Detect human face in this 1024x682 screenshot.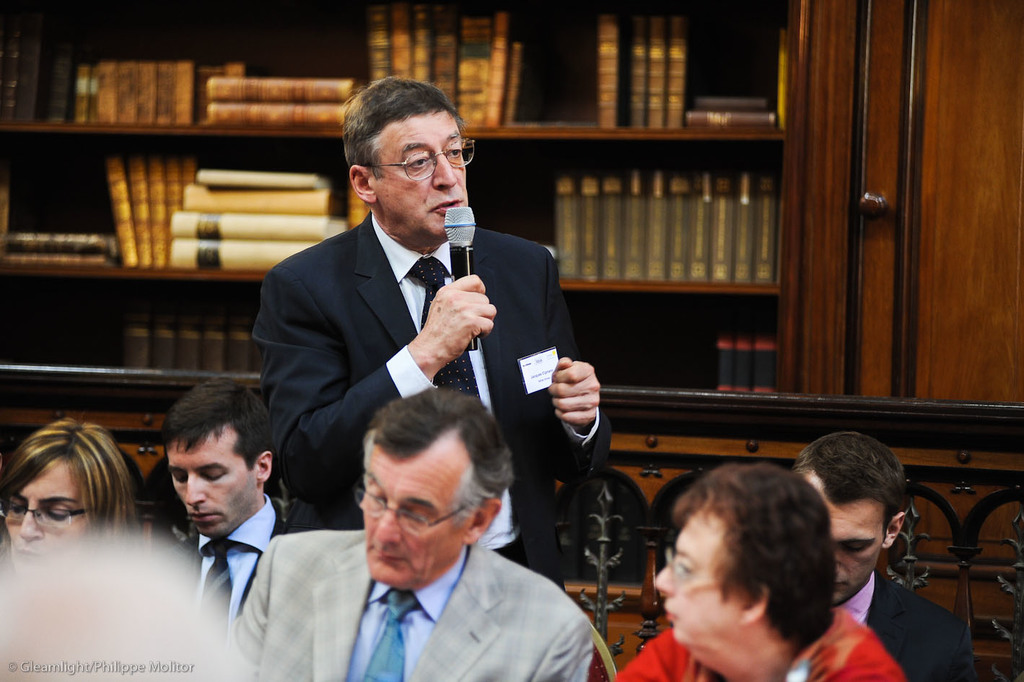
Detection: detection(369, 109, 469, 238).
